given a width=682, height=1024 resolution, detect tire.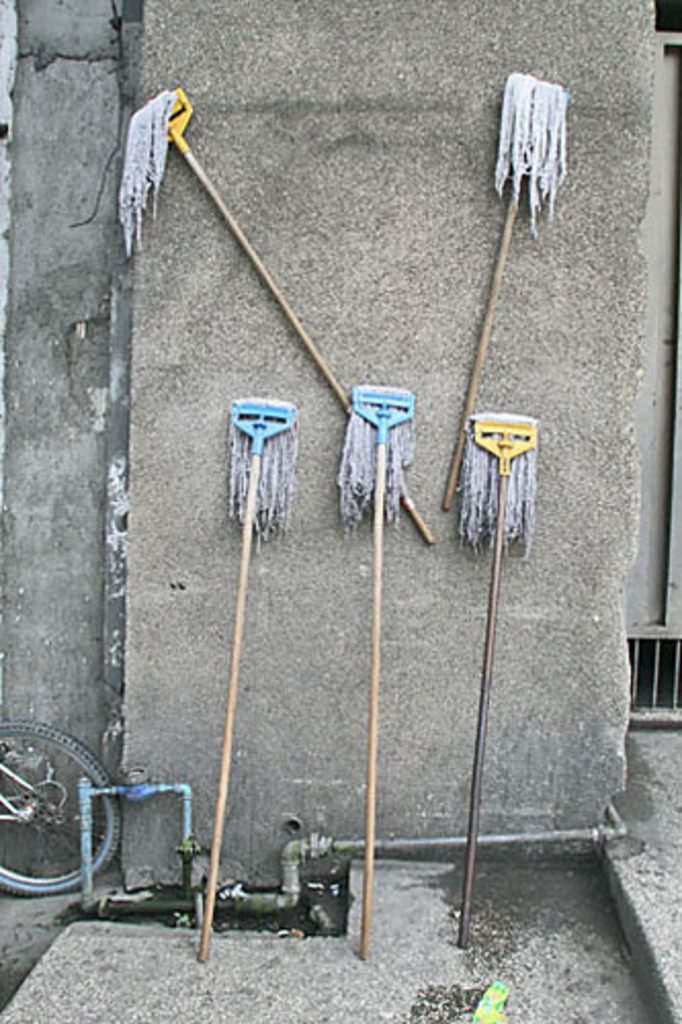
{"left": 4, "top": 729, "right": 117, "bottom": 909}.
